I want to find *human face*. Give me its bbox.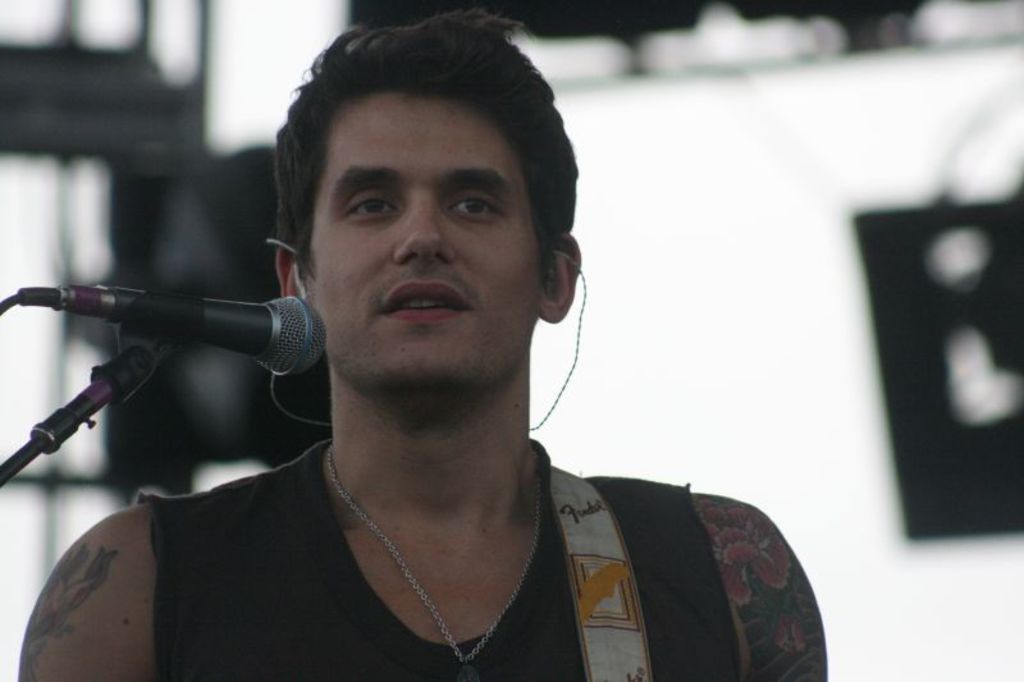
select_region(315, 93, 536, 399).
